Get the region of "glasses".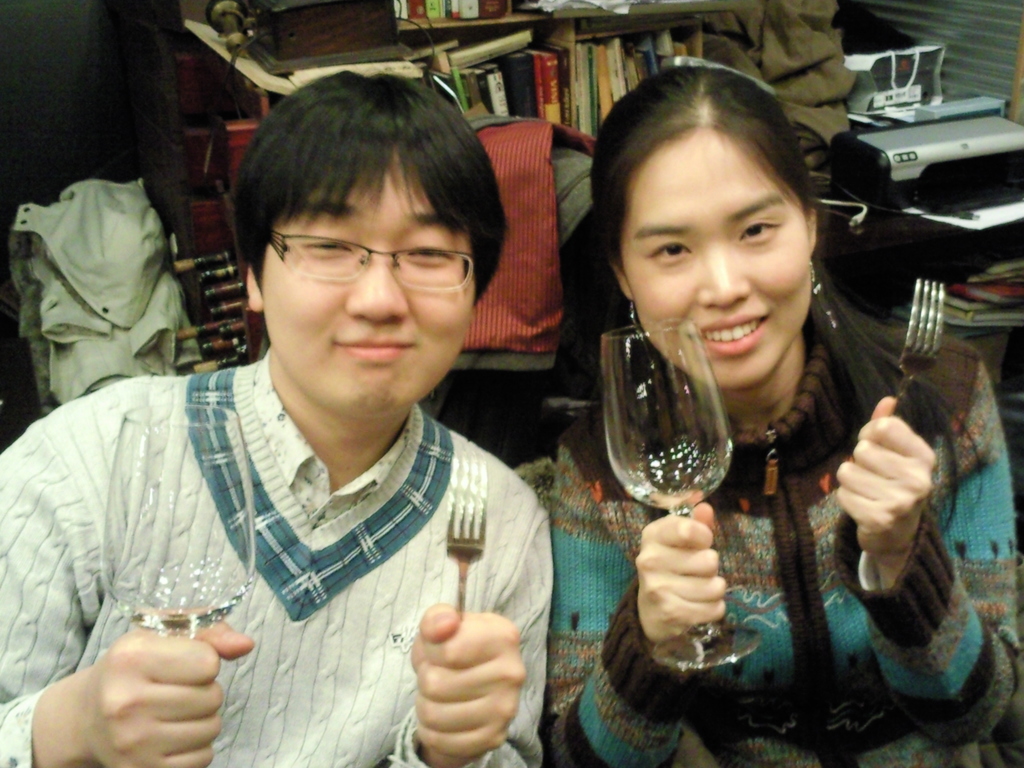
pyautogui.locateOnScreen(252, 226, 493, 294).
